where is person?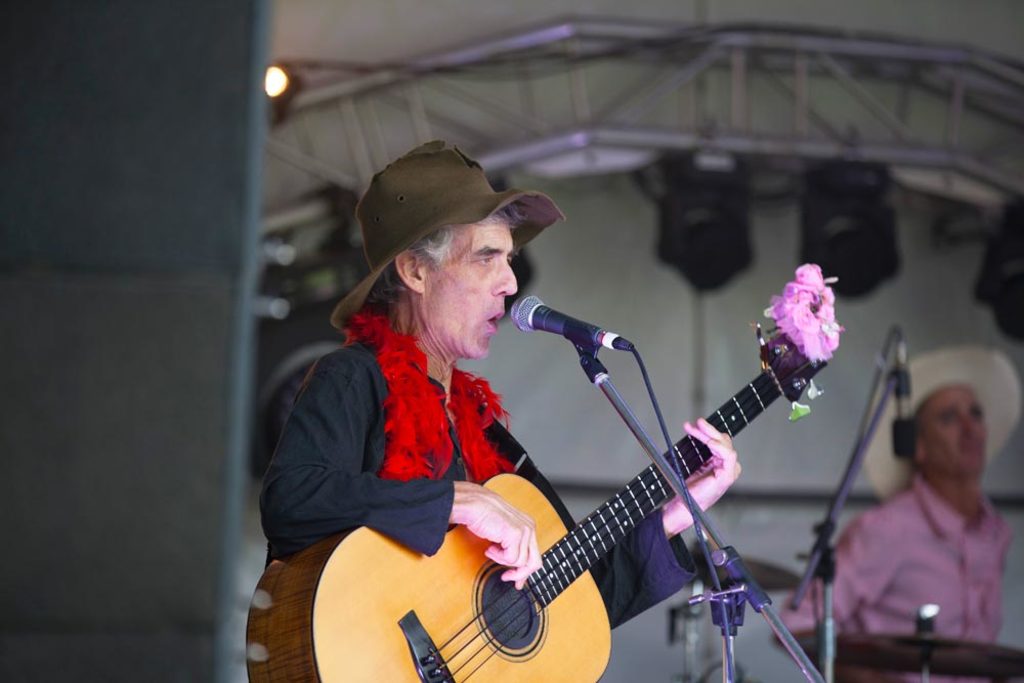
l=256, t=139, r=742, b=628.
